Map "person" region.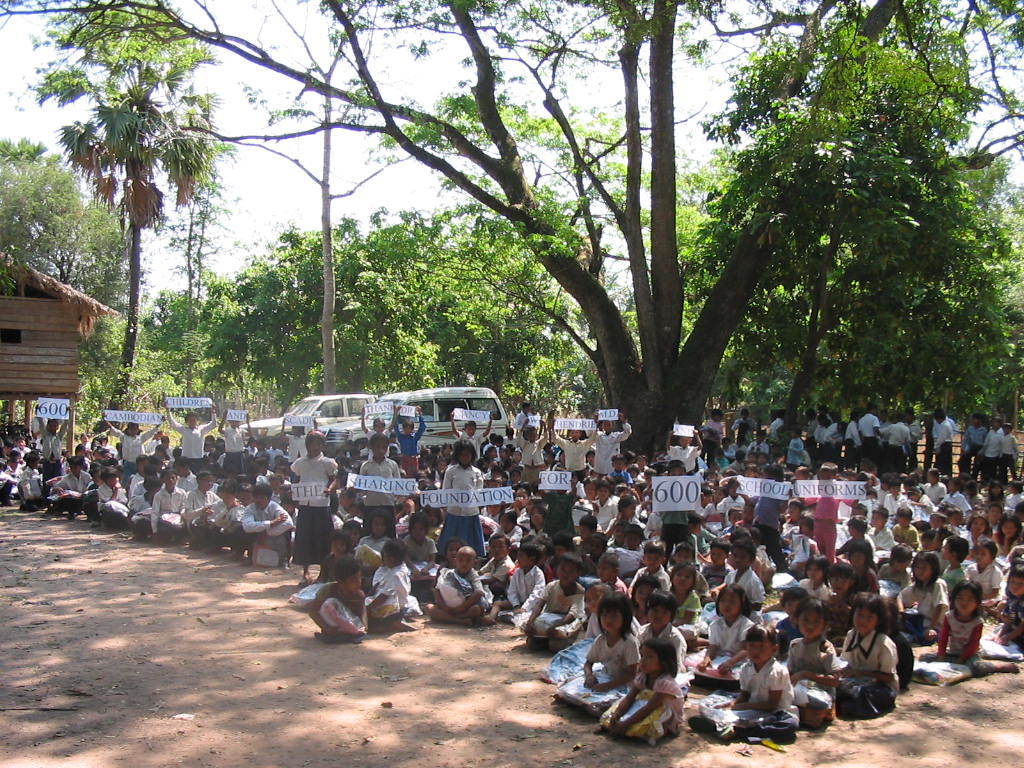
Mapped to bbox=[628, 539, 670, 585].
